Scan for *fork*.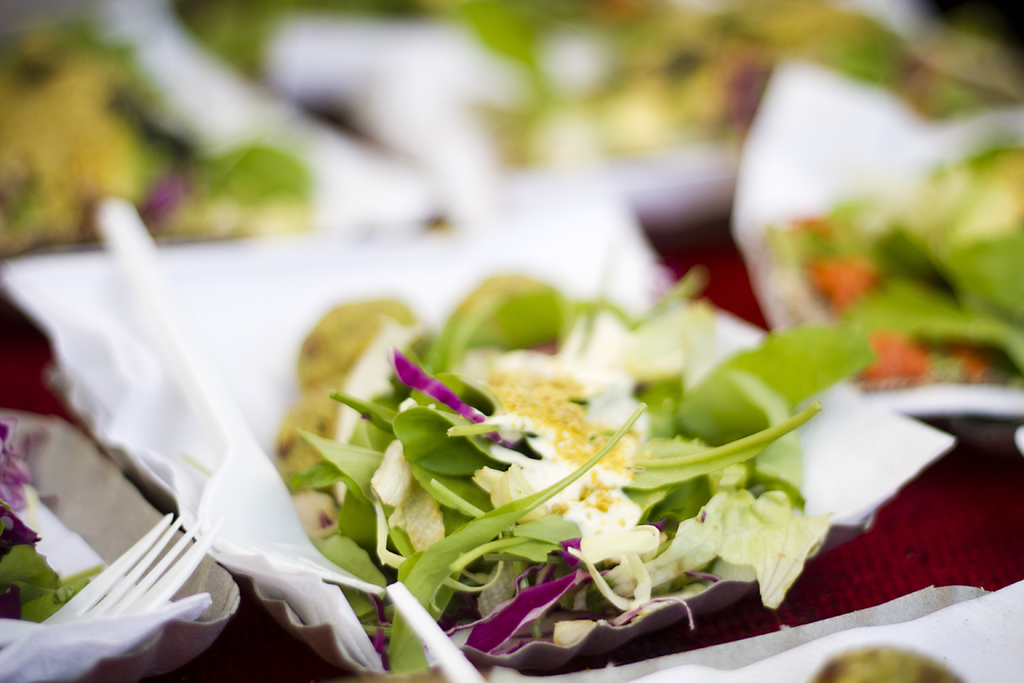
Scan result: <box>92,198,388,599</box>.
